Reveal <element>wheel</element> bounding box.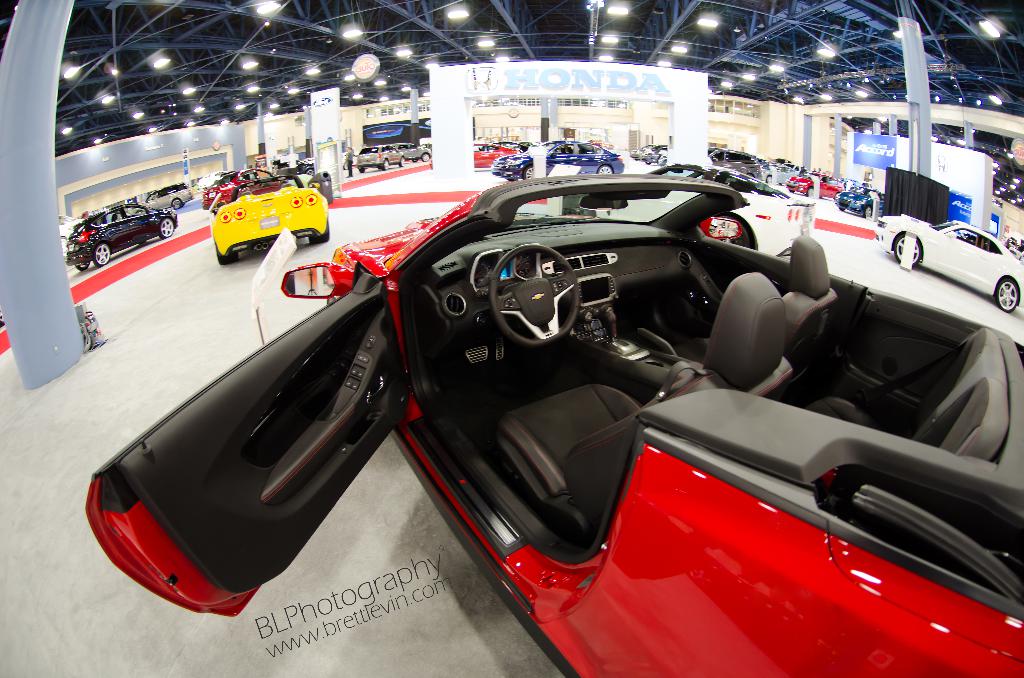
Revealed: 308/224/330/242.
